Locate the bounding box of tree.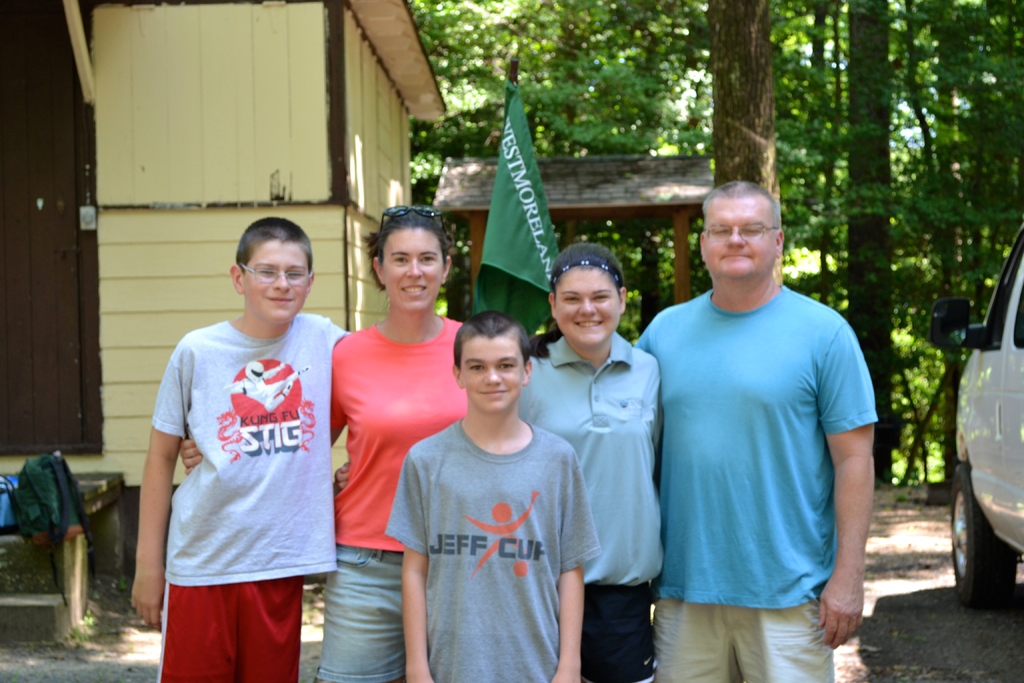
Bounding box: [771, 1, 914, 493].
